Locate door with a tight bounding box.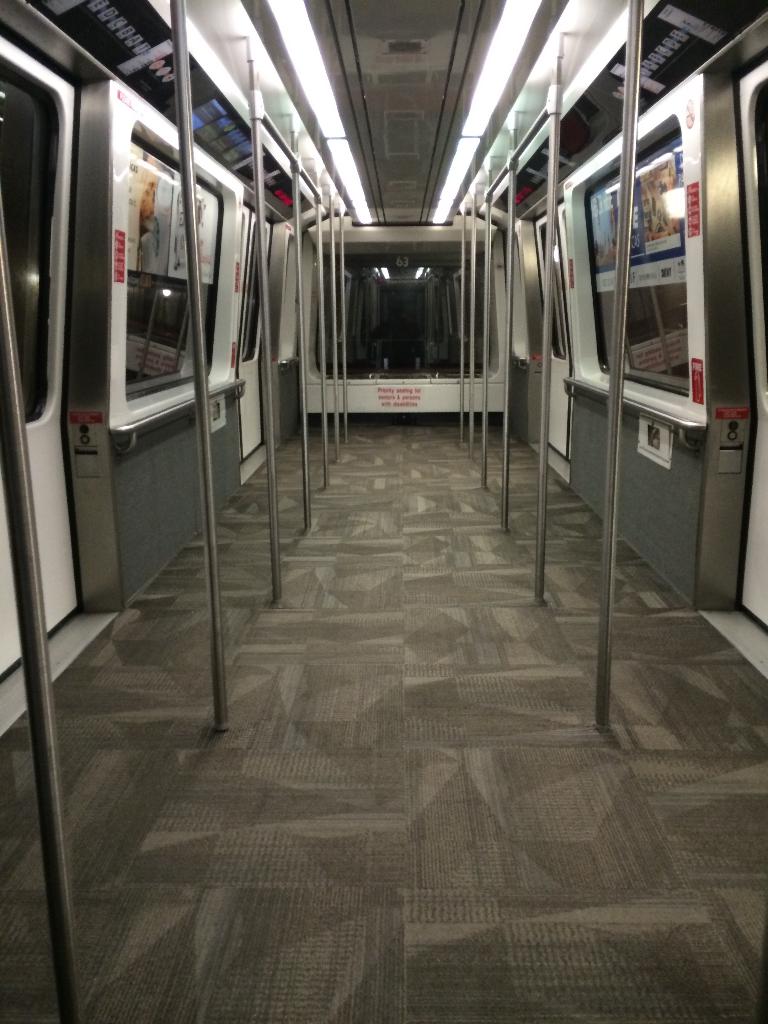
Rect(0, 28, 83, 689).
